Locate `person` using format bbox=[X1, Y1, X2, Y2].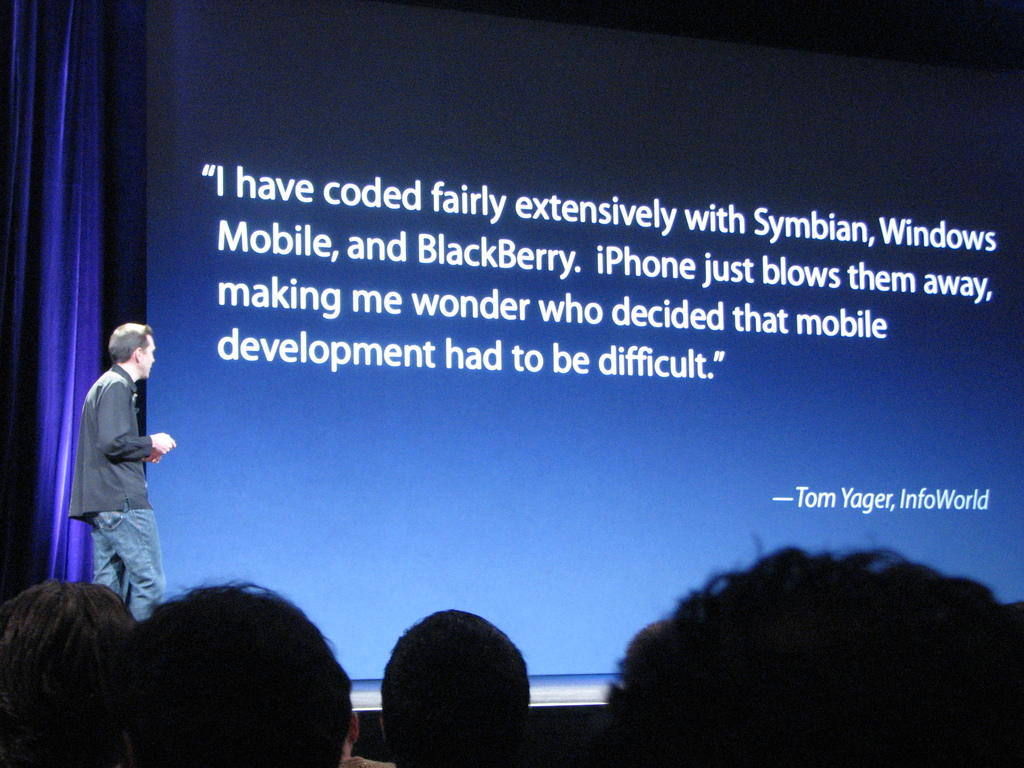
bbox=[68, 294, 173, 639].
